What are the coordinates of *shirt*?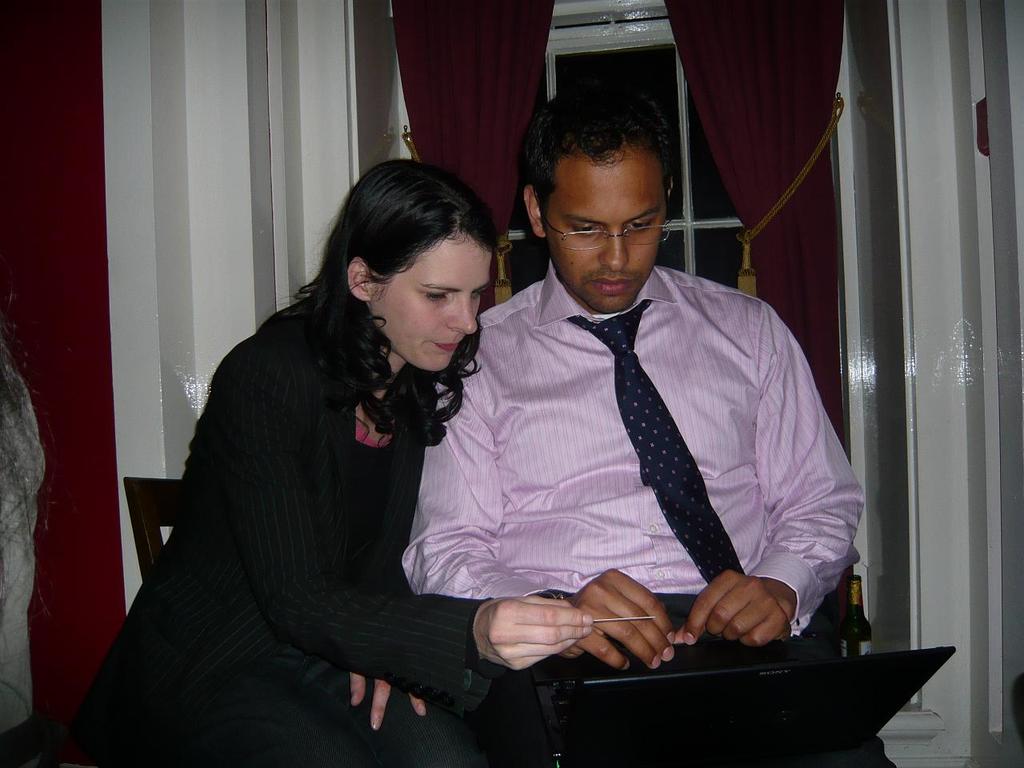
region(423, 248, 843, 655).
